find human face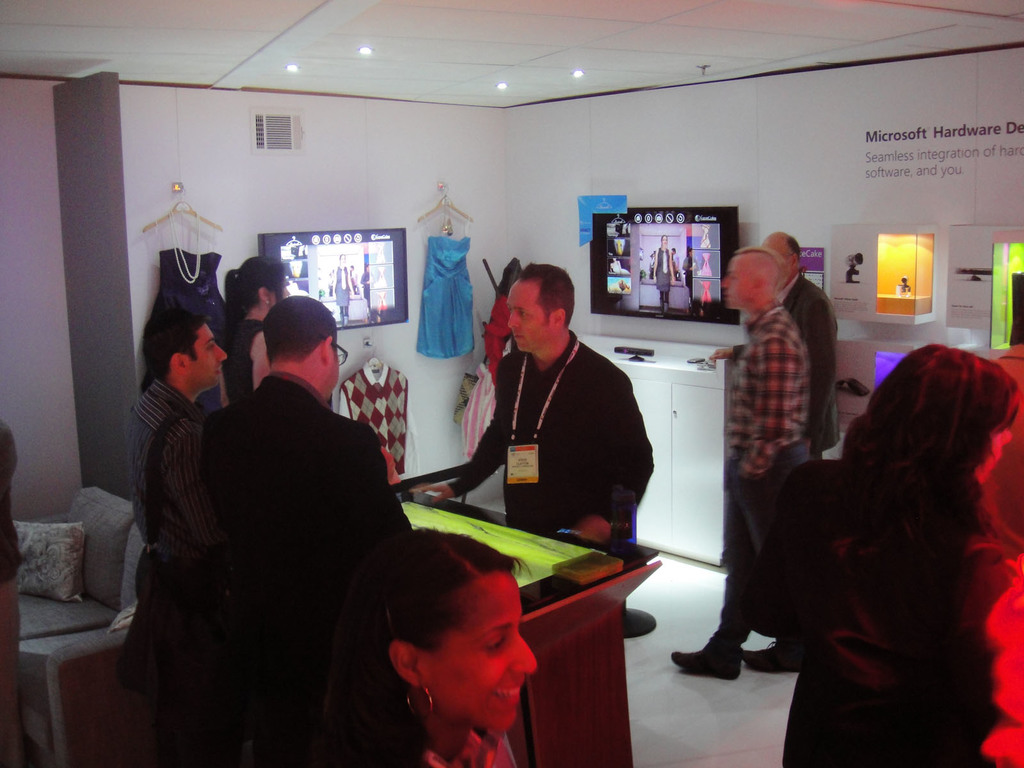
pyautogui.locateOnScreen(424, 578, 541, 740)
